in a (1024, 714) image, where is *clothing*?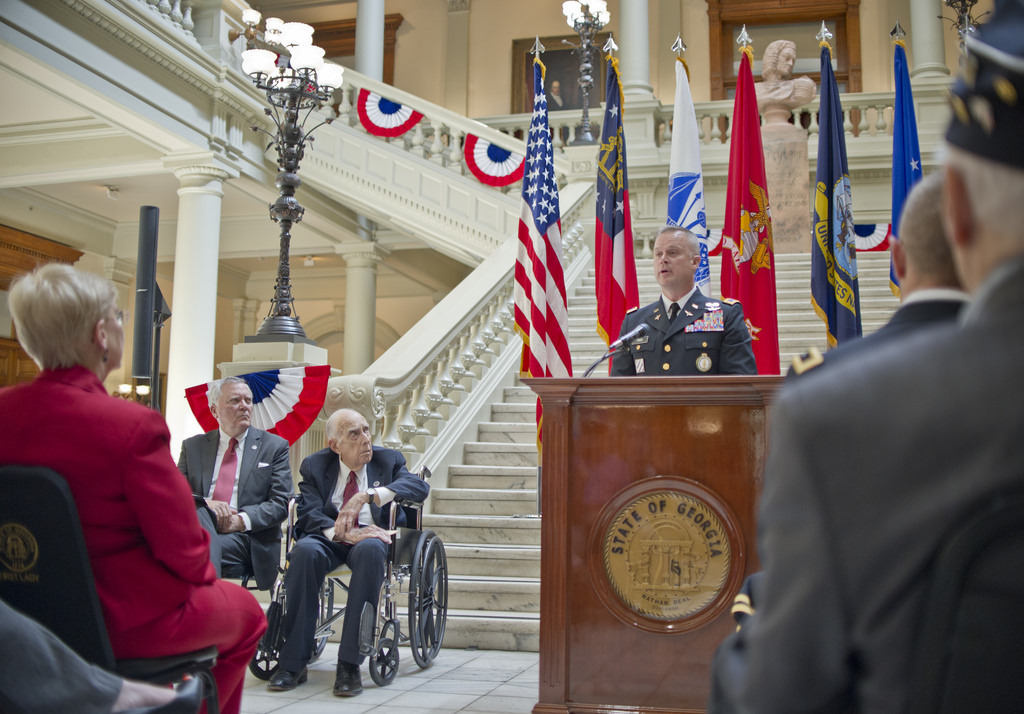
l=608, t=288, r=761, b=378.
